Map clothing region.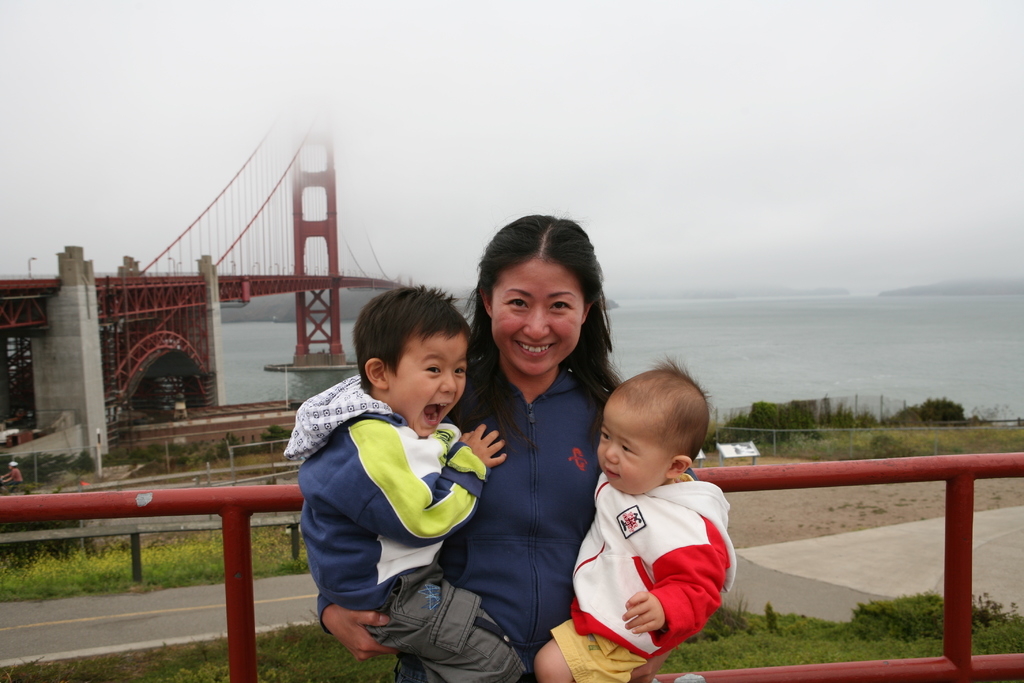
Mapped to (11,467,22,493).
